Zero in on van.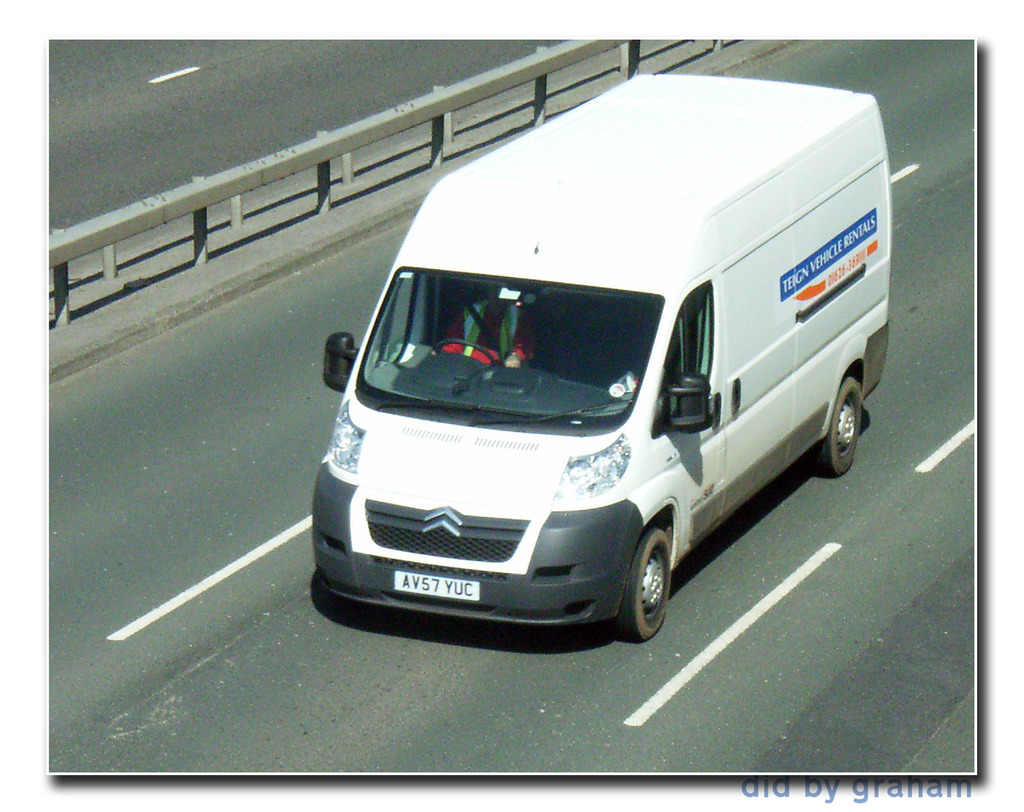
Zeroed in: 309 69 889 646.
